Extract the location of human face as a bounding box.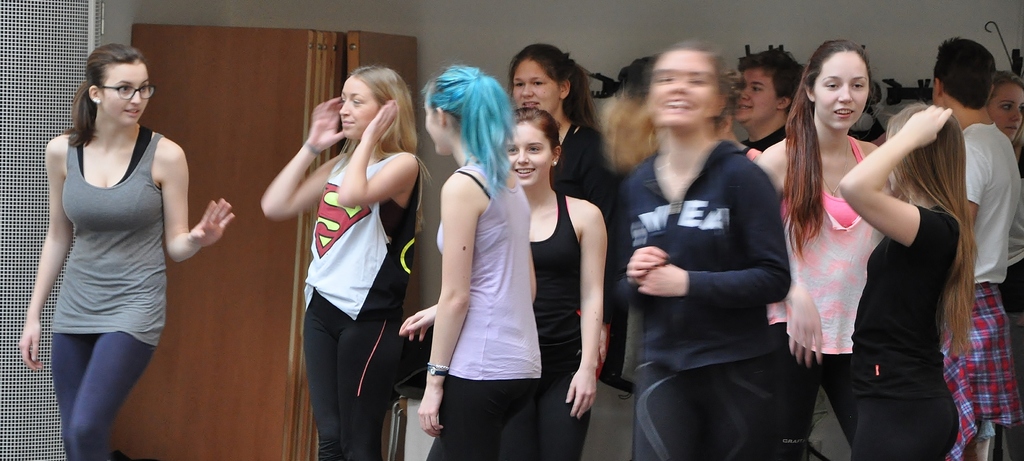
727,65,789,130.
